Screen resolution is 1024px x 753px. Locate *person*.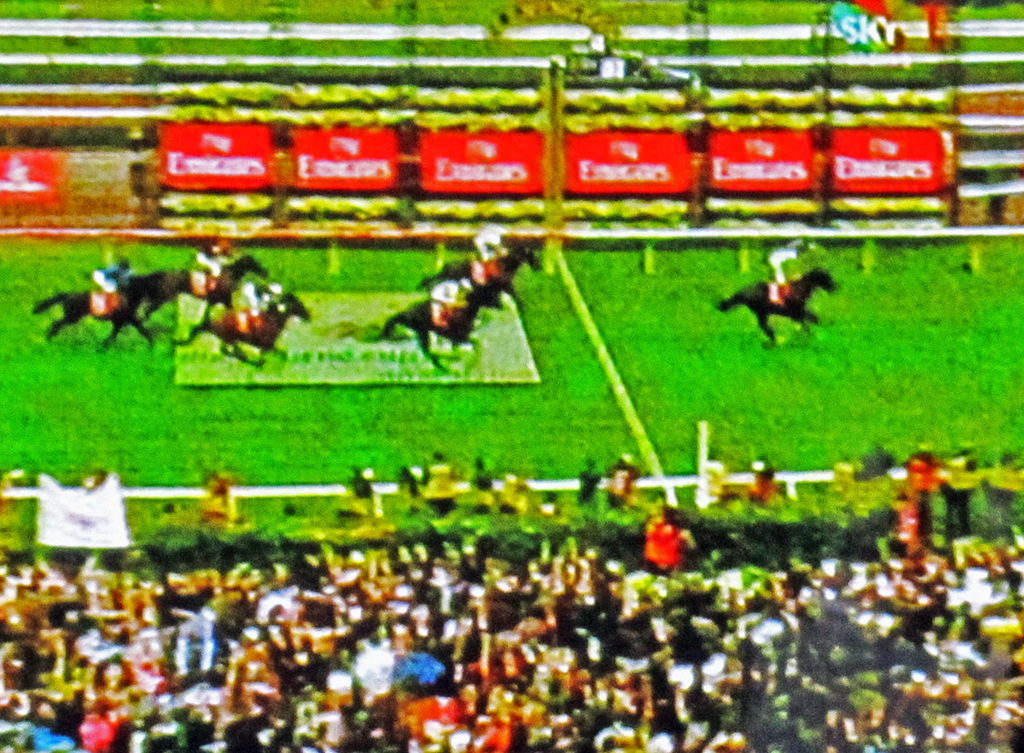
{"left": 195, "top": 237, "right": 234, "bottom": 291}.
